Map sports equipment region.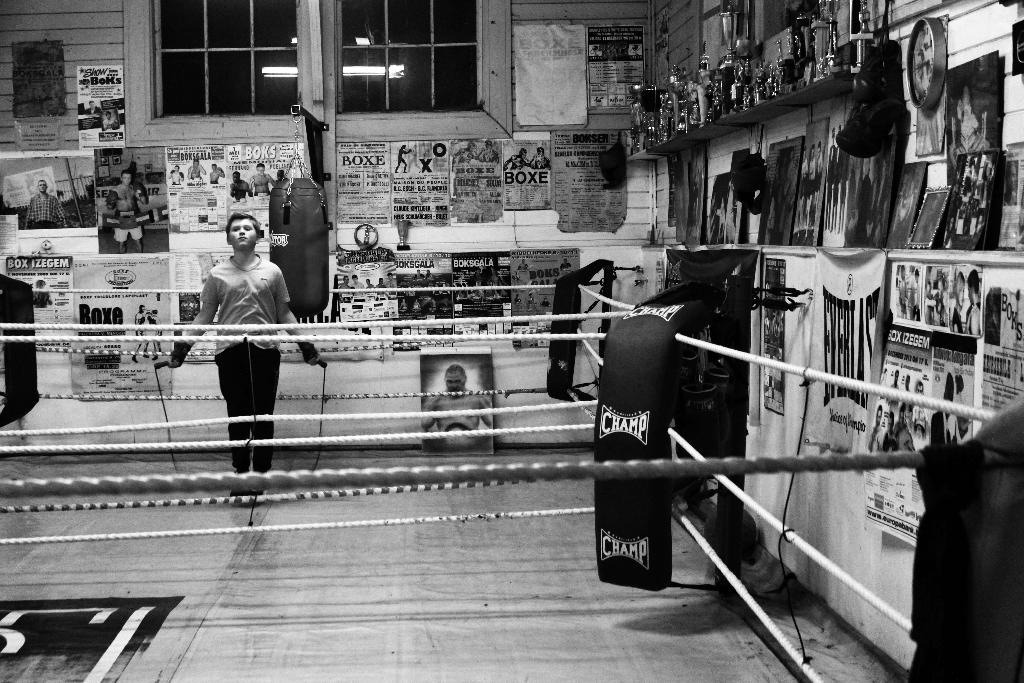
Mapped to [260,121,332,322].
